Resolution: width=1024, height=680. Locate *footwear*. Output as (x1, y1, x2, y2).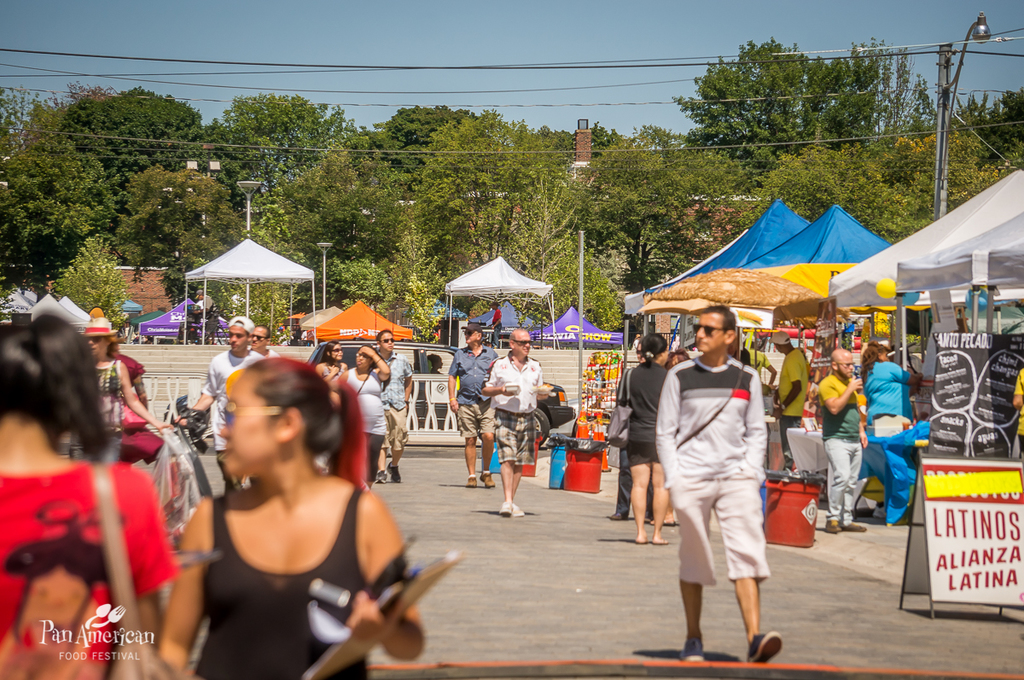
(823, 518, 838, 535).
